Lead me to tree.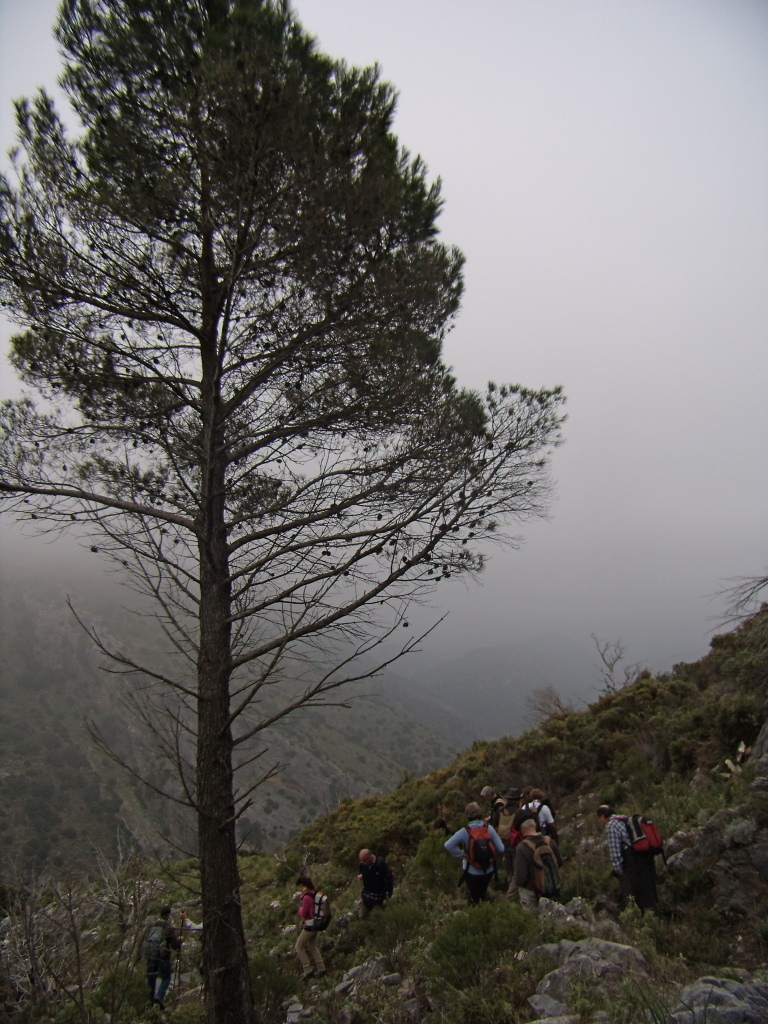
Lead to bbox(593, 637, 649, 701).
